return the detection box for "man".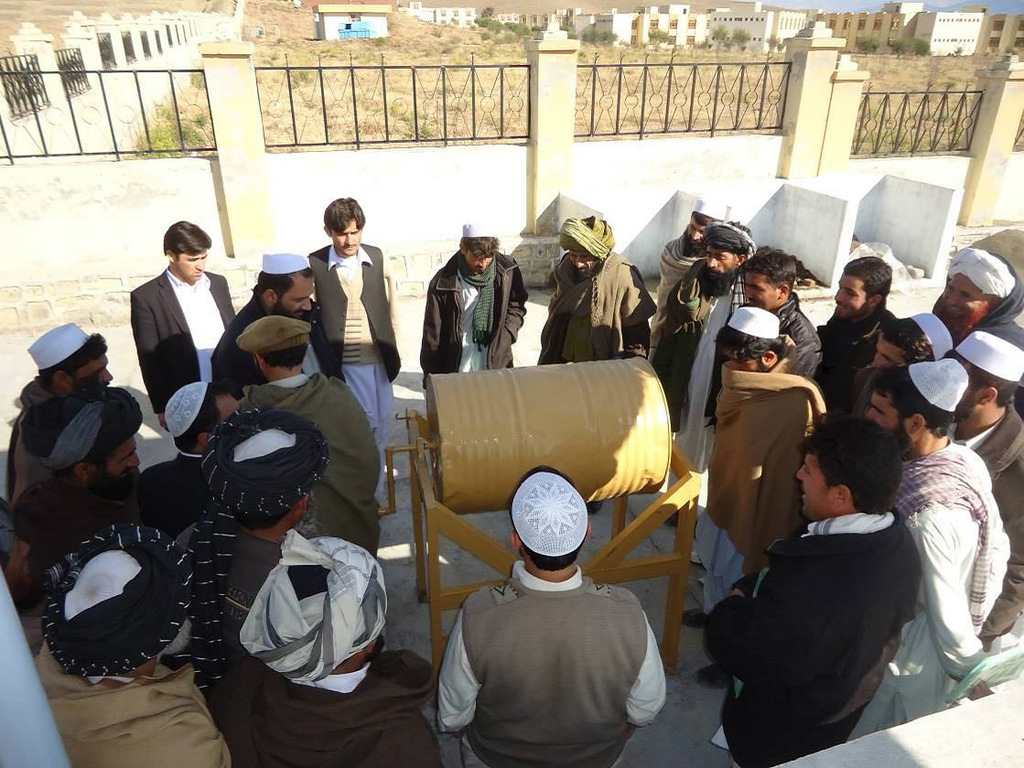
box(851, 365, 1008, 741).
